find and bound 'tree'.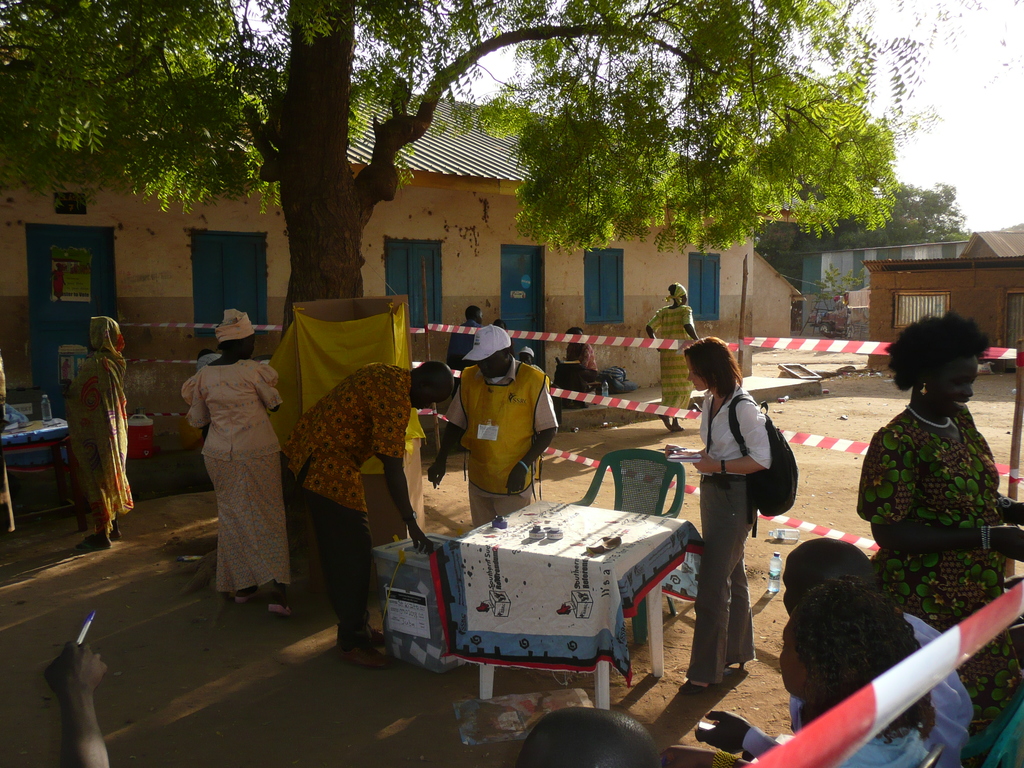
Bound: [0,0,951,334].
